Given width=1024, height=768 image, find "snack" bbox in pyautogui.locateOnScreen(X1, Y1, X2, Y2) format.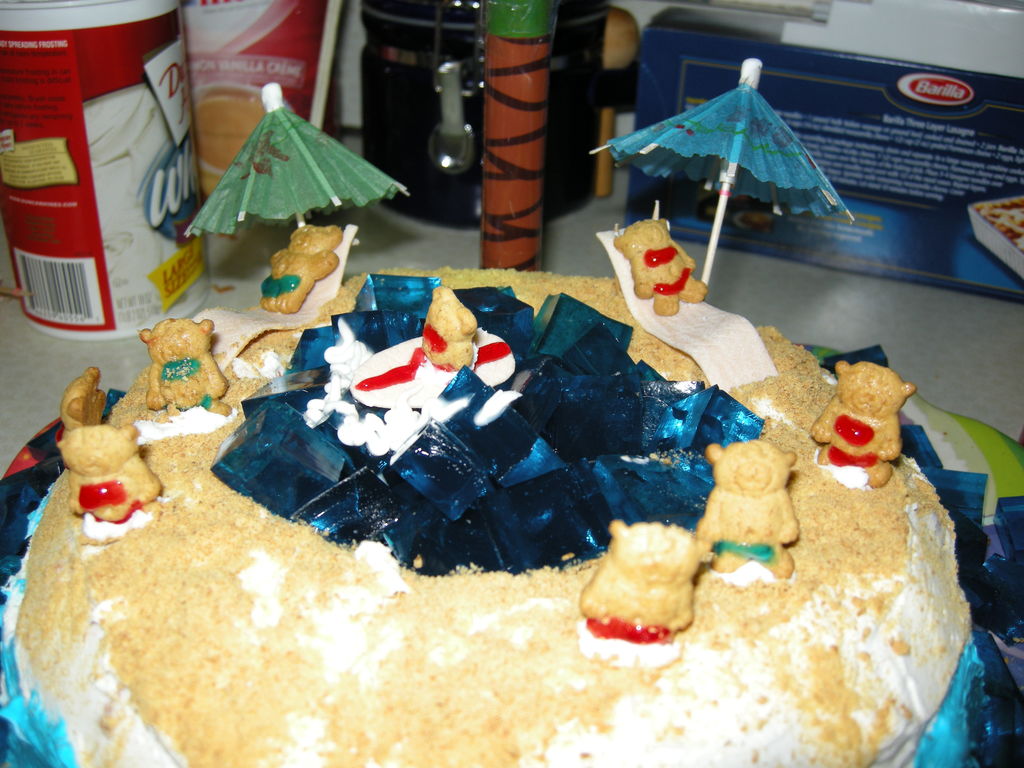
pyautogui.locateOnScreen(0, 216, 977, 767).
